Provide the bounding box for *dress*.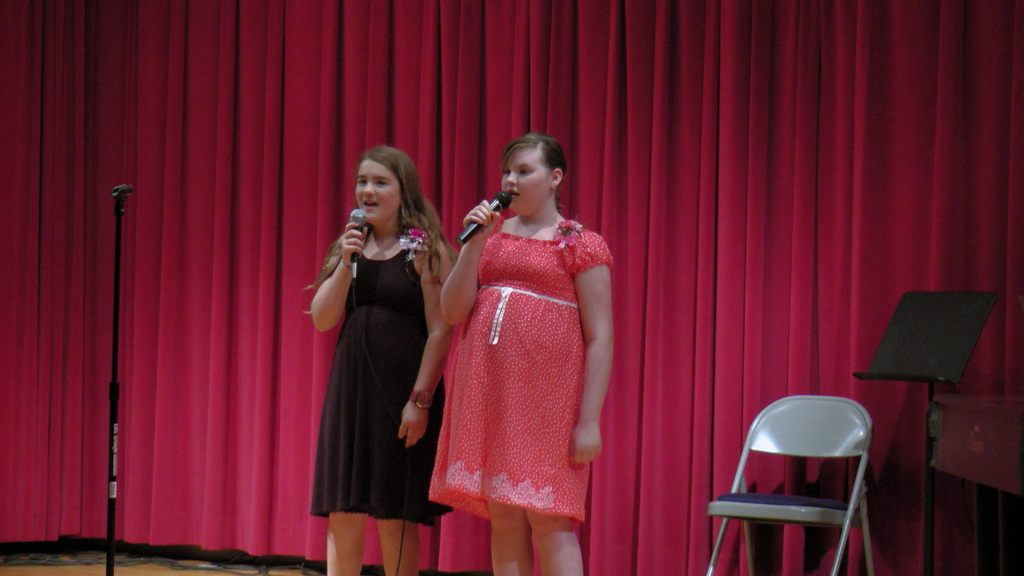
[x1=423, y1=215, x2=620, y2=527].
